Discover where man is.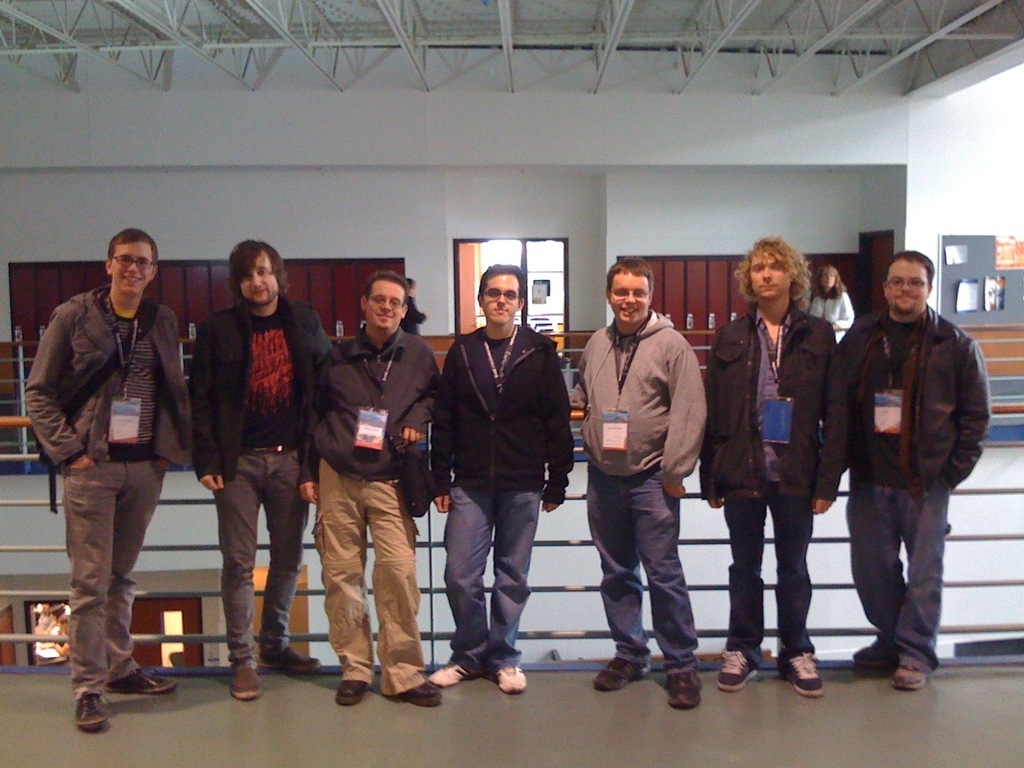
Discovered at region(297, 273, 445, 712).
